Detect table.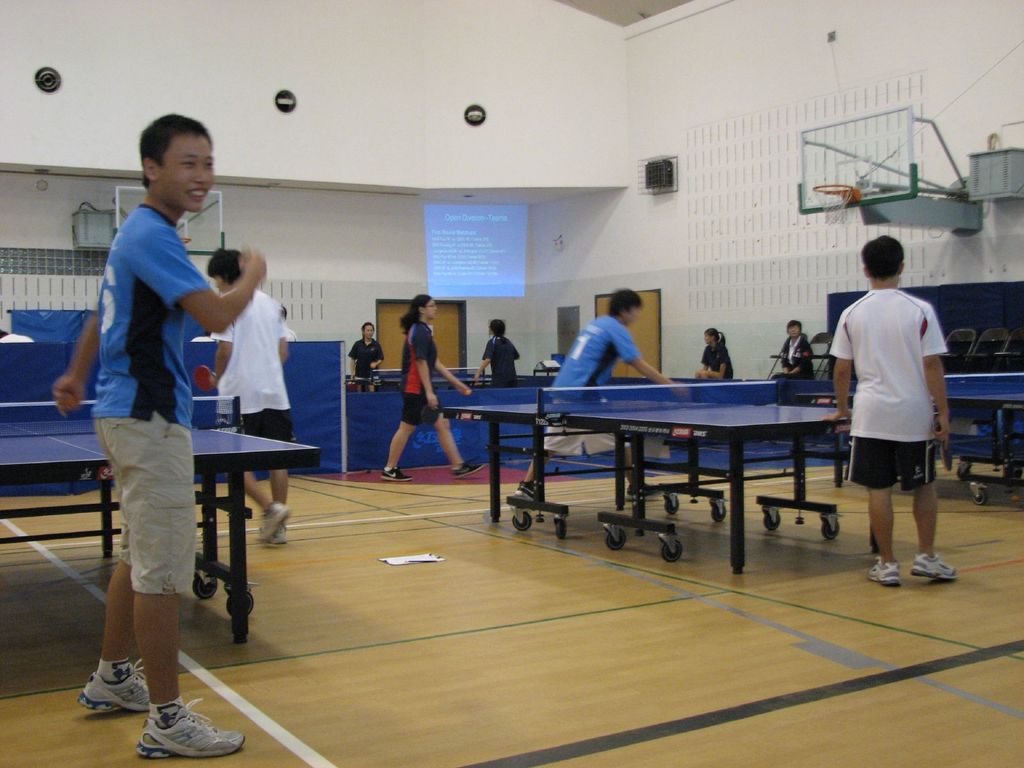
Detected at [x1=436, y1=397, x2=855, y2=573].
